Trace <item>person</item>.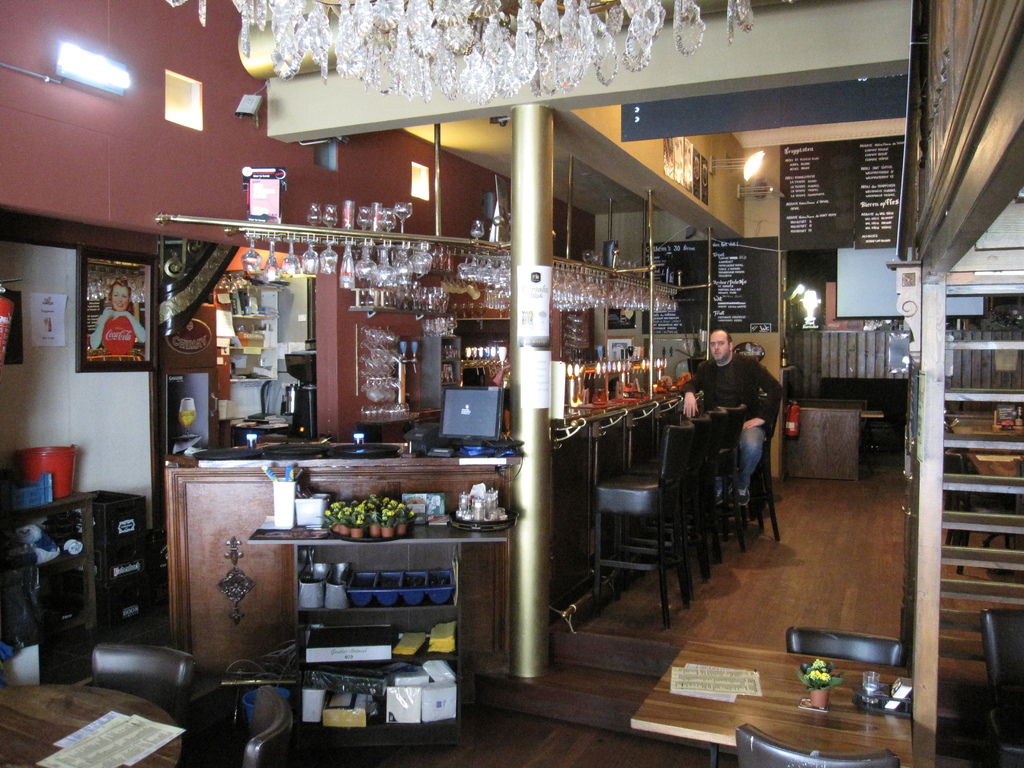
Traced to <bbox>696, 314, 780, 519</bbox>.
